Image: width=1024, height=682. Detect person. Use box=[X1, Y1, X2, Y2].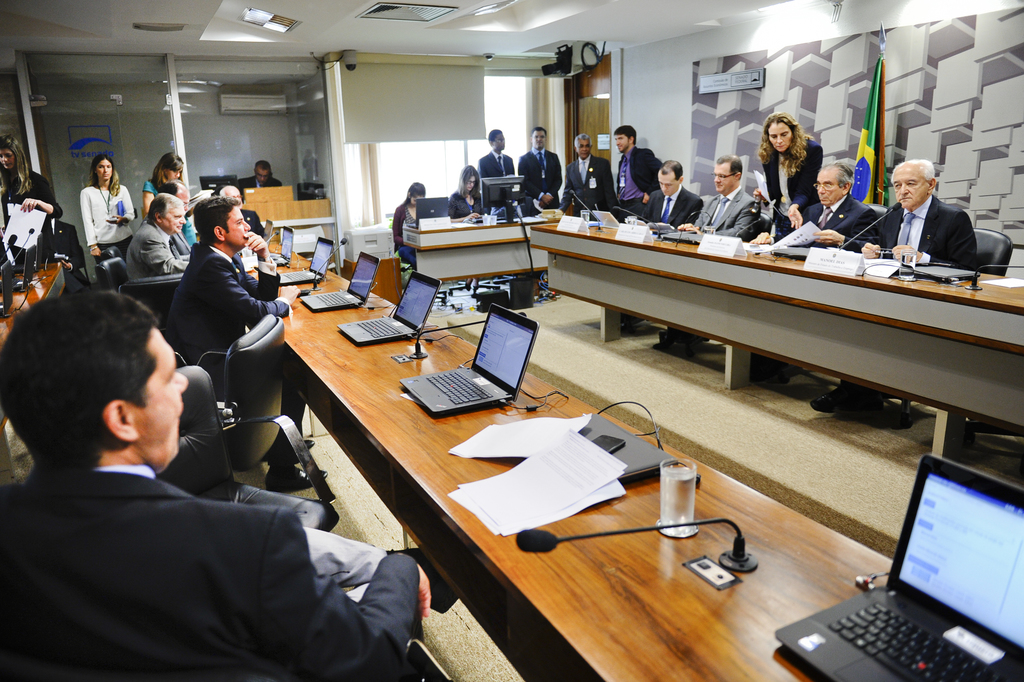
box=[0, 286, 428, 681].
